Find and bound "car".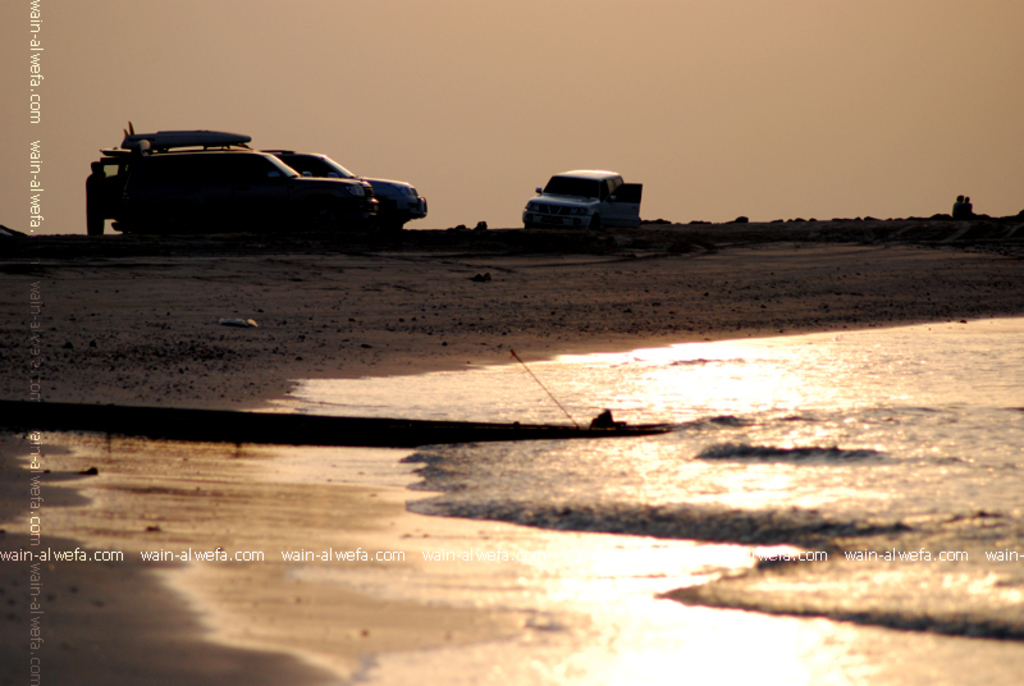
Bound: [521,166,644,237].
